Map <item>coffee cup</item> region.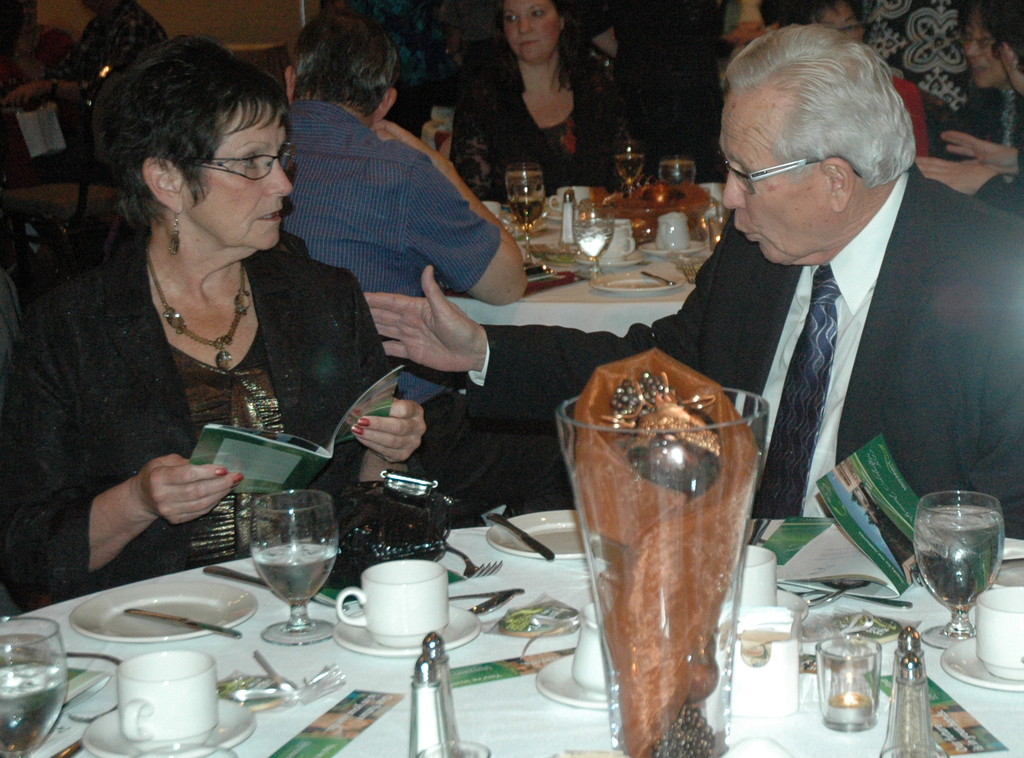
Mapped to pyautogui.locateOnScreen(977, 581, 1023, 681).
